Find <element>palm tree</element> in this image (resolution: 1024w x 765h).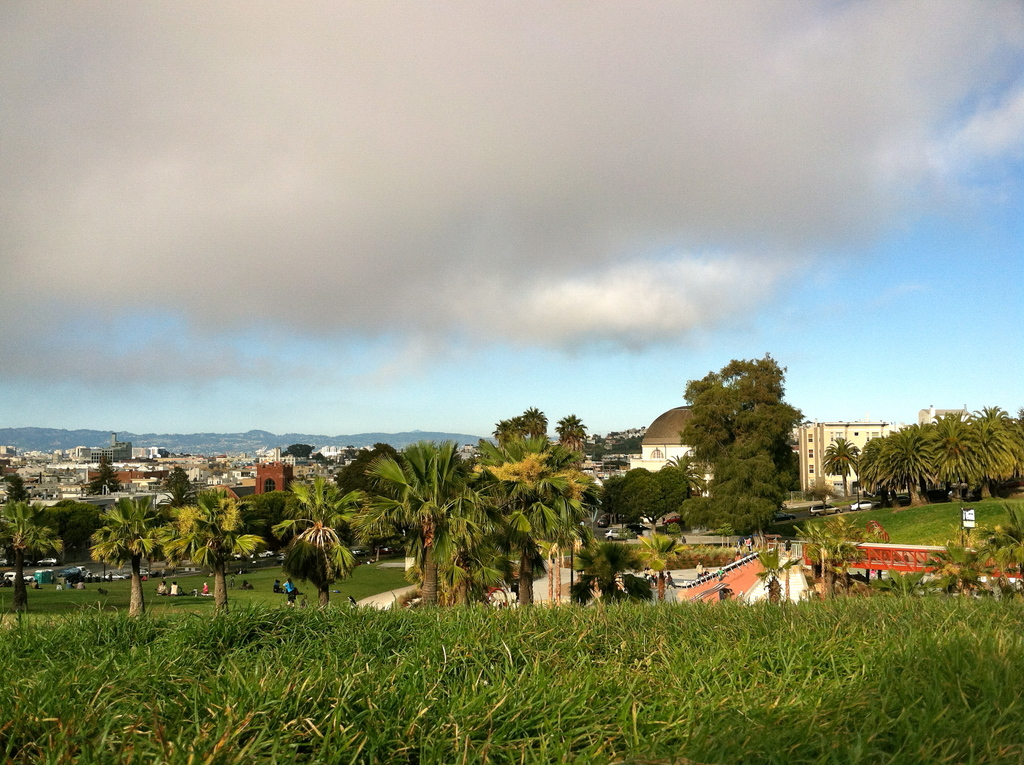
bbox=[756, 544, 785, 597].
